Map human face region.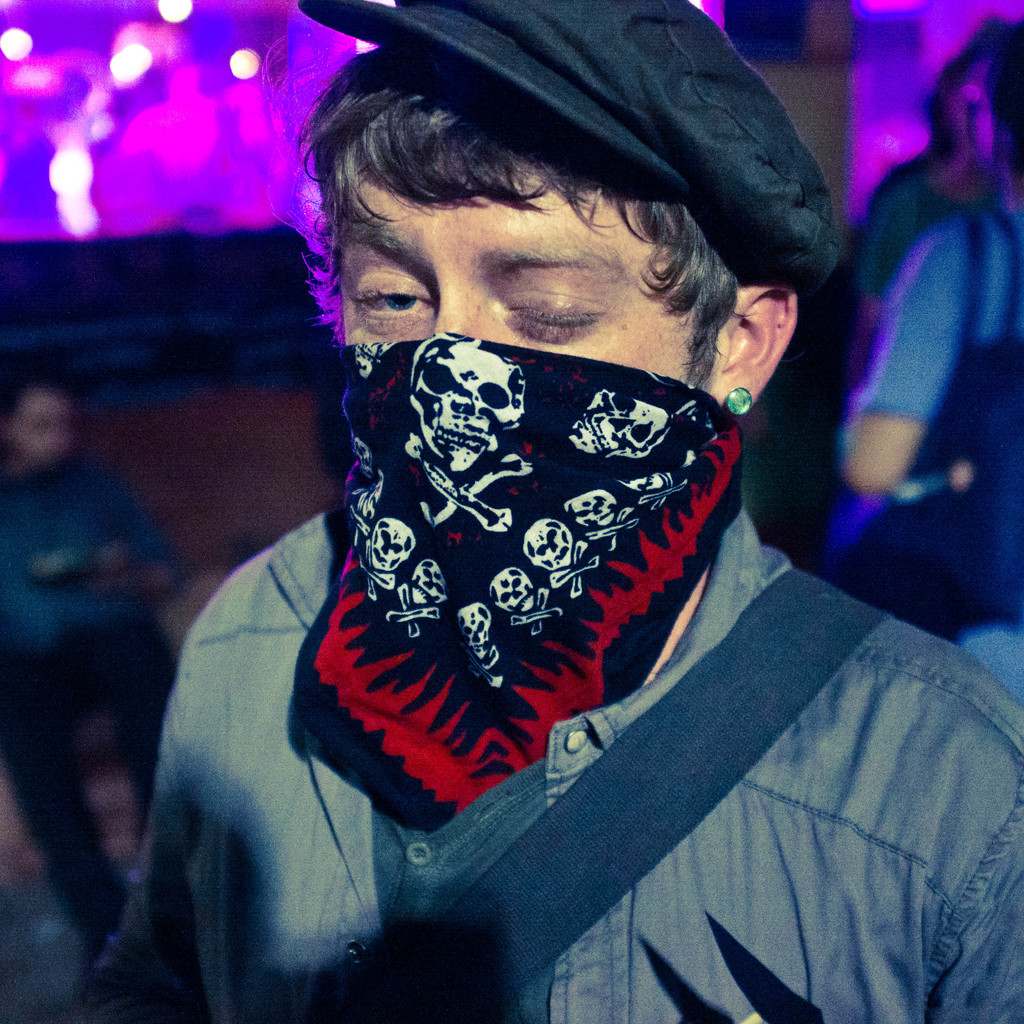
Mapped to rect(23, 384, 74, 466).
